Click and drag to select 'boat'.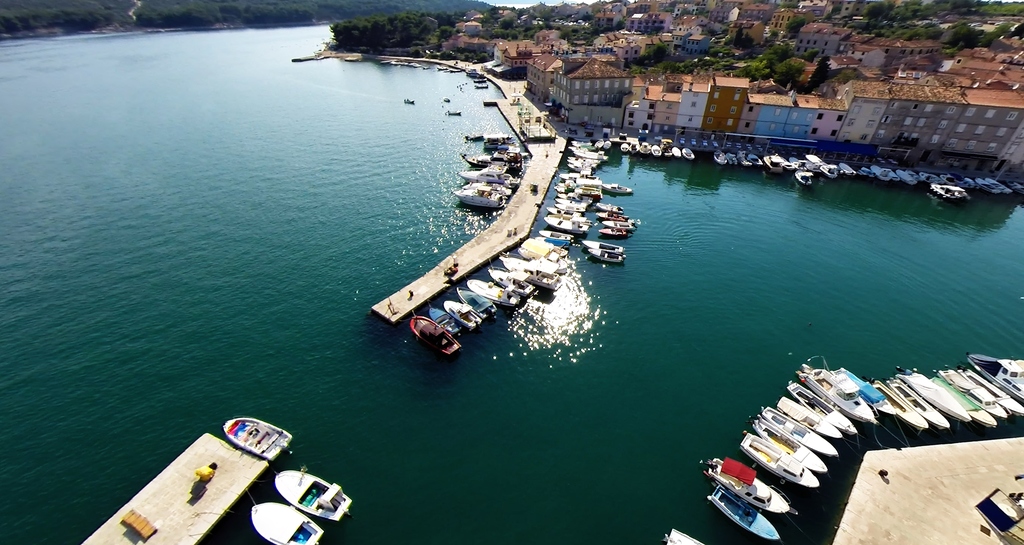
Selection: [left=632, top=145, right=635, bottom=150].
